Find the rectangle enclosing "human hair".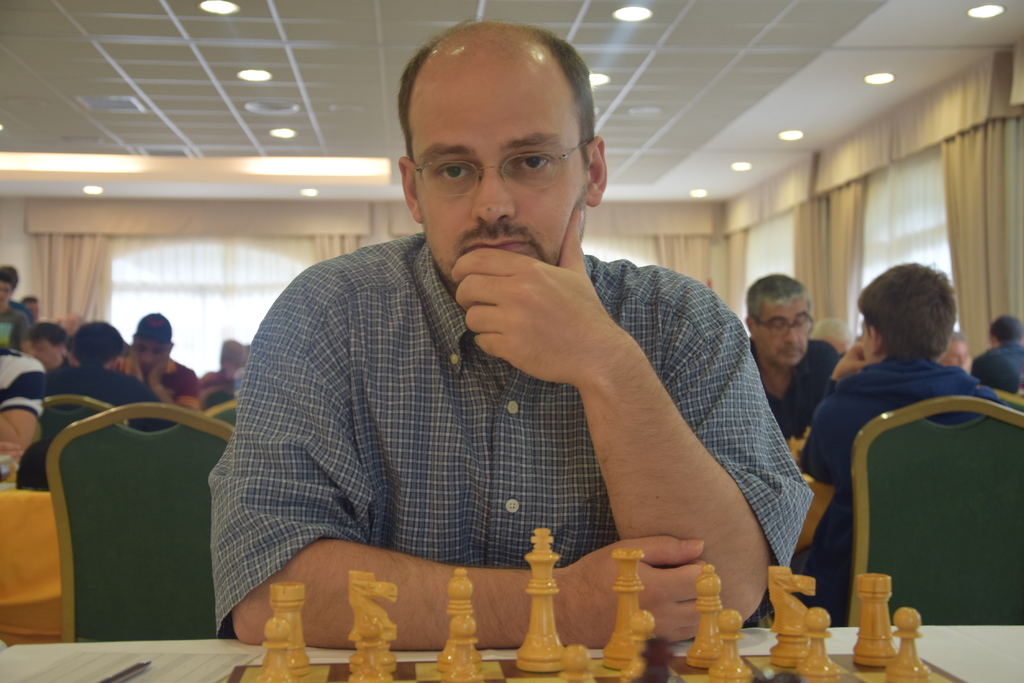
crop(396, 13, 598, 169).
